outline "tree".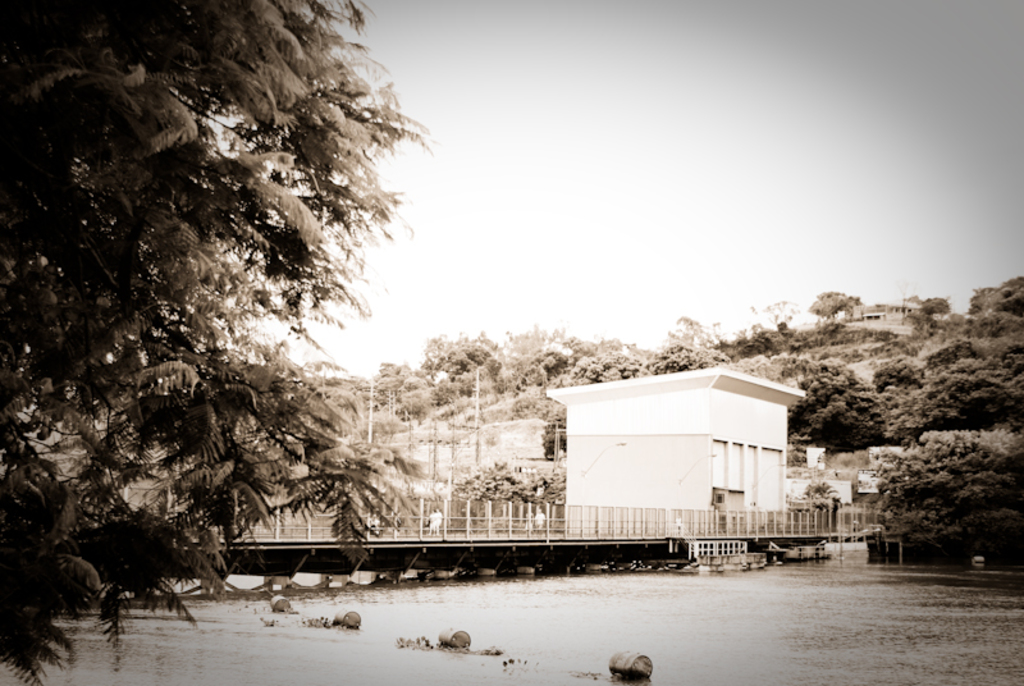
Outline: box(869, 419, 1023, 566).
